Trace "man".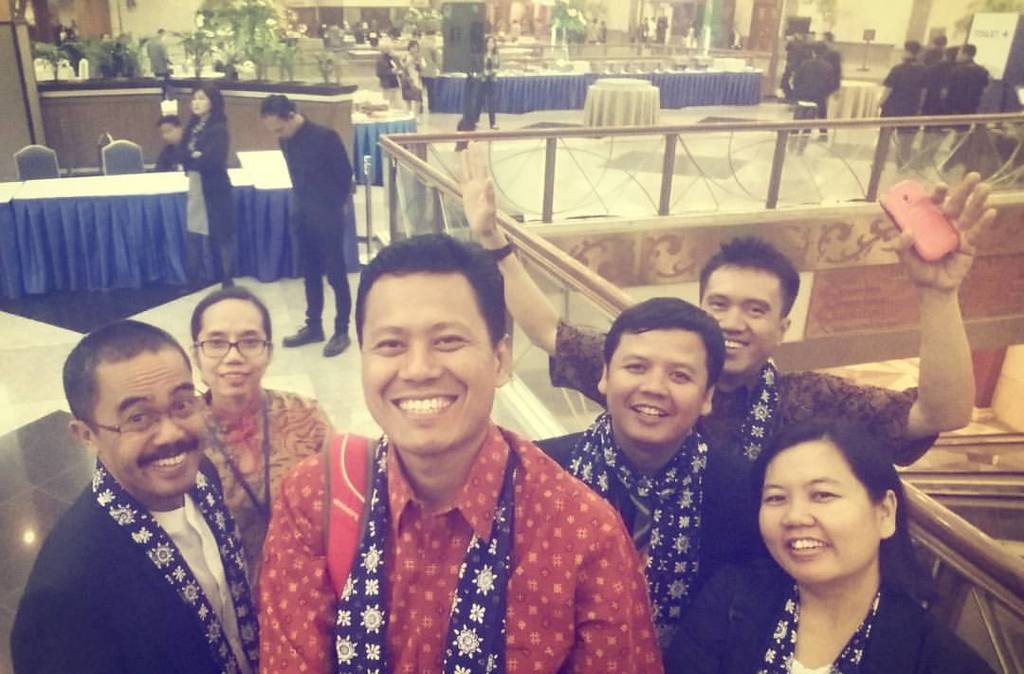
Traced to bbox(529, 297, 752, 660).
